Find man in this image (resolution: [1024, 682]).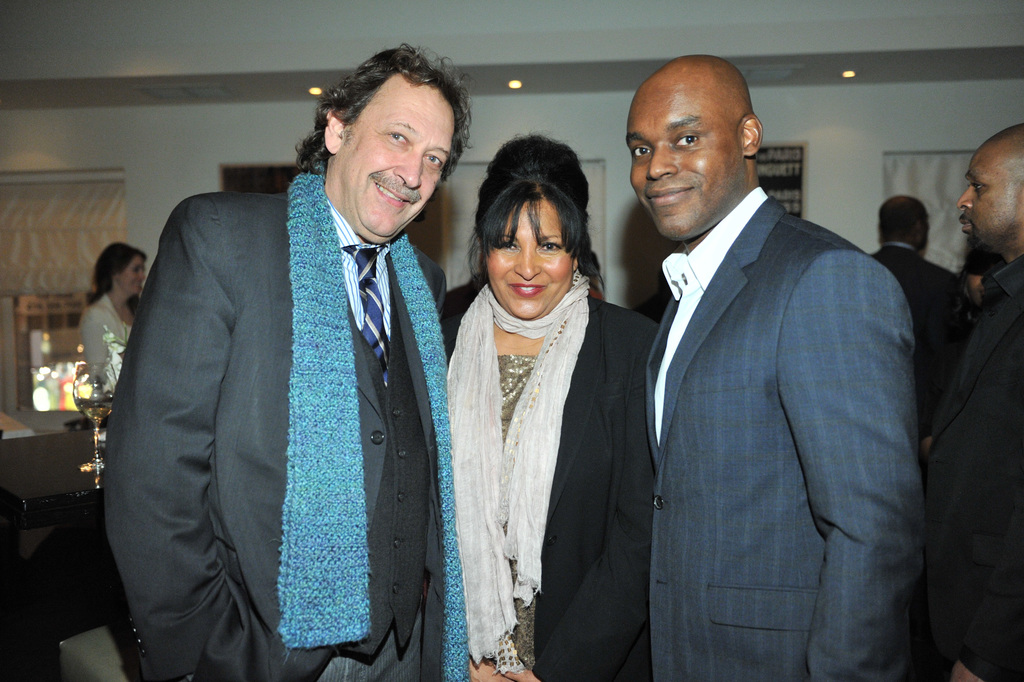
box=[866, 191, 966, 442].
